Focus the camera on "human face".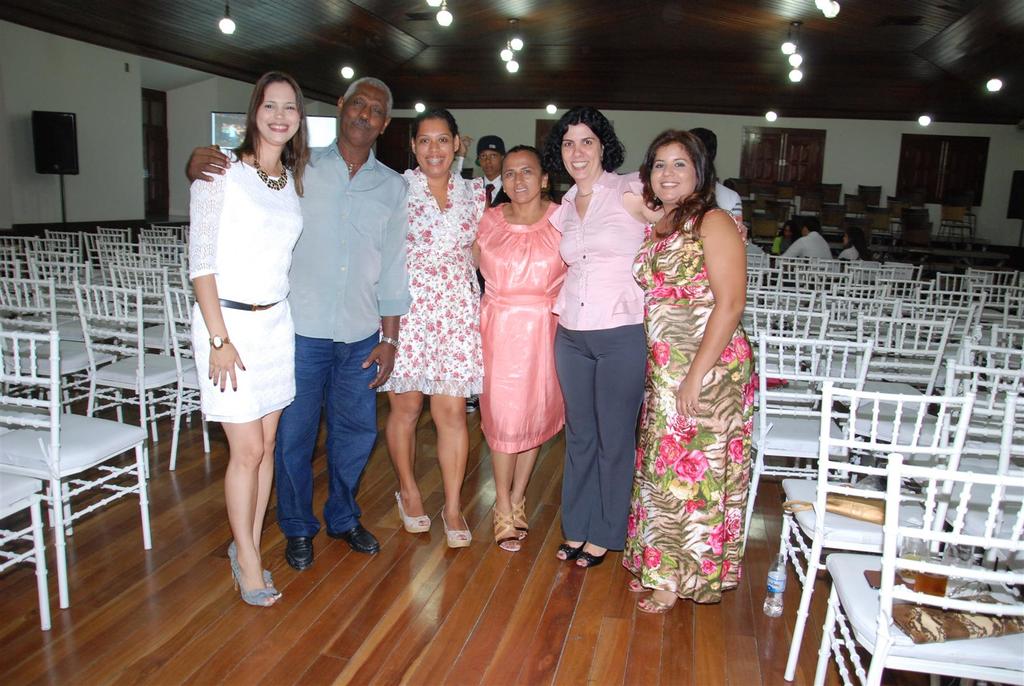
Focus region: [x1=251, y1=87, x2=300, y2=143].
